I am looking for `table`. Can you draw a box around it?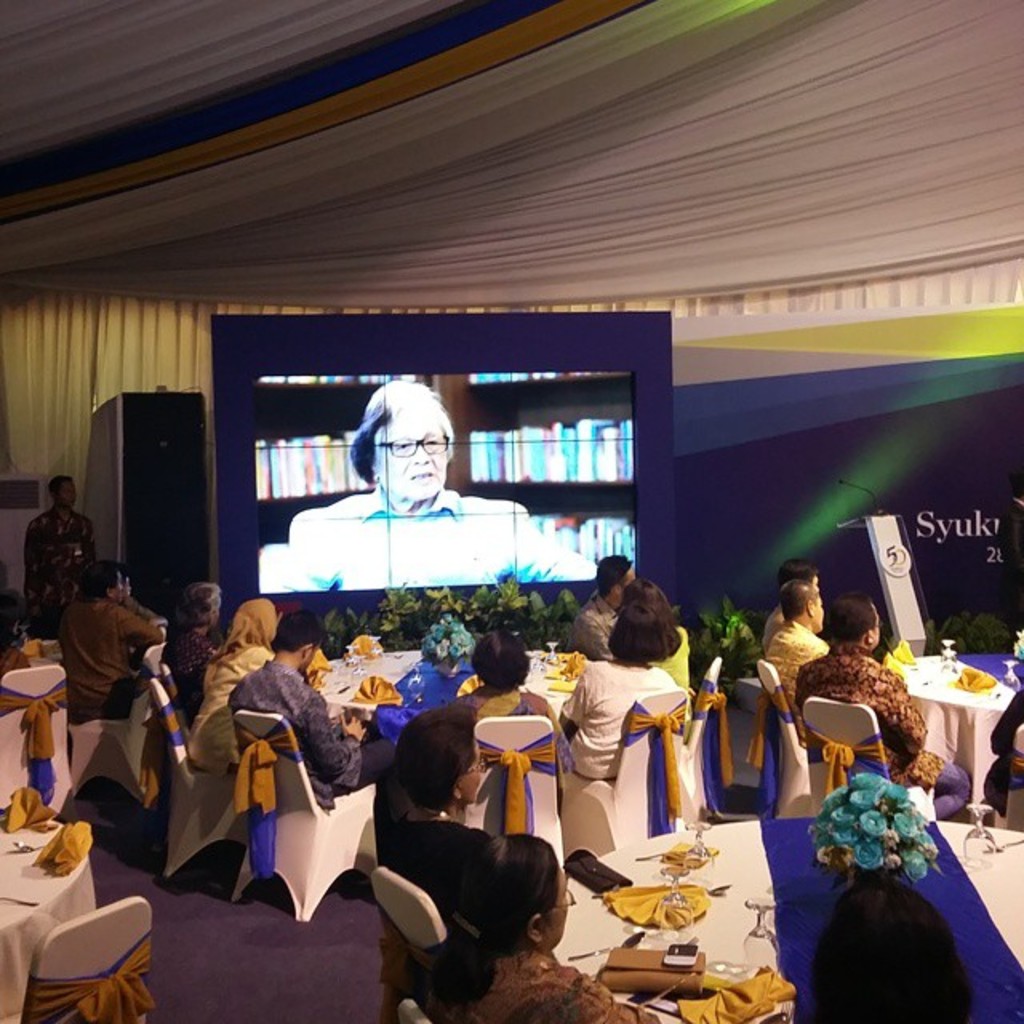
Sure, the bounding box is region(0, 802, 102, 1022).
